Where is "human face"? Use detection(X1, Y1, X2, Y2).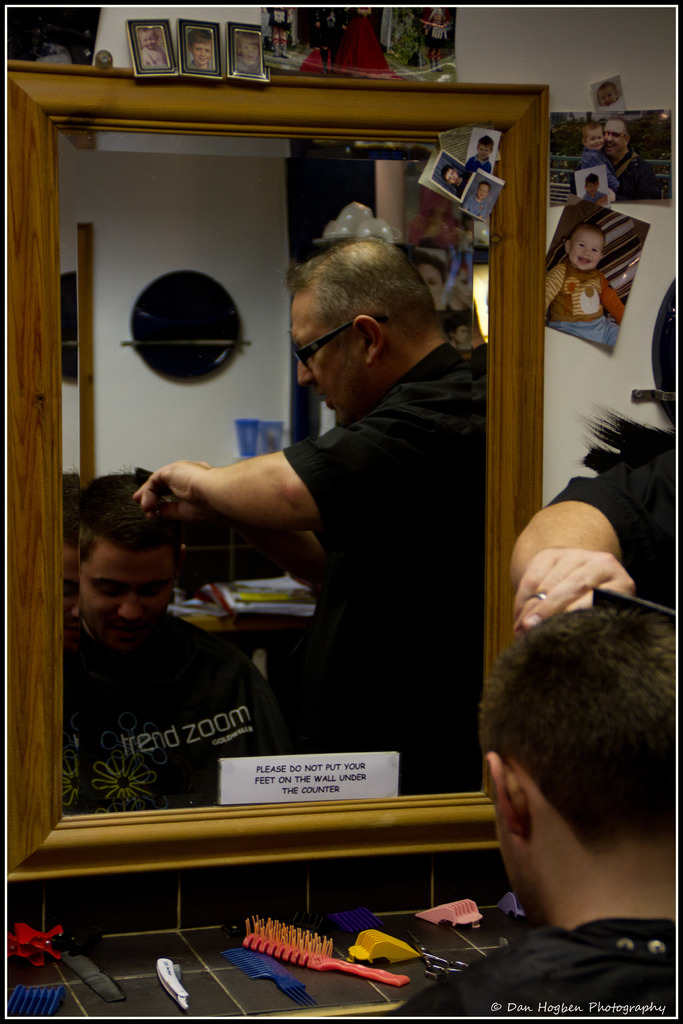
detection(583, 134, 601, 157).
